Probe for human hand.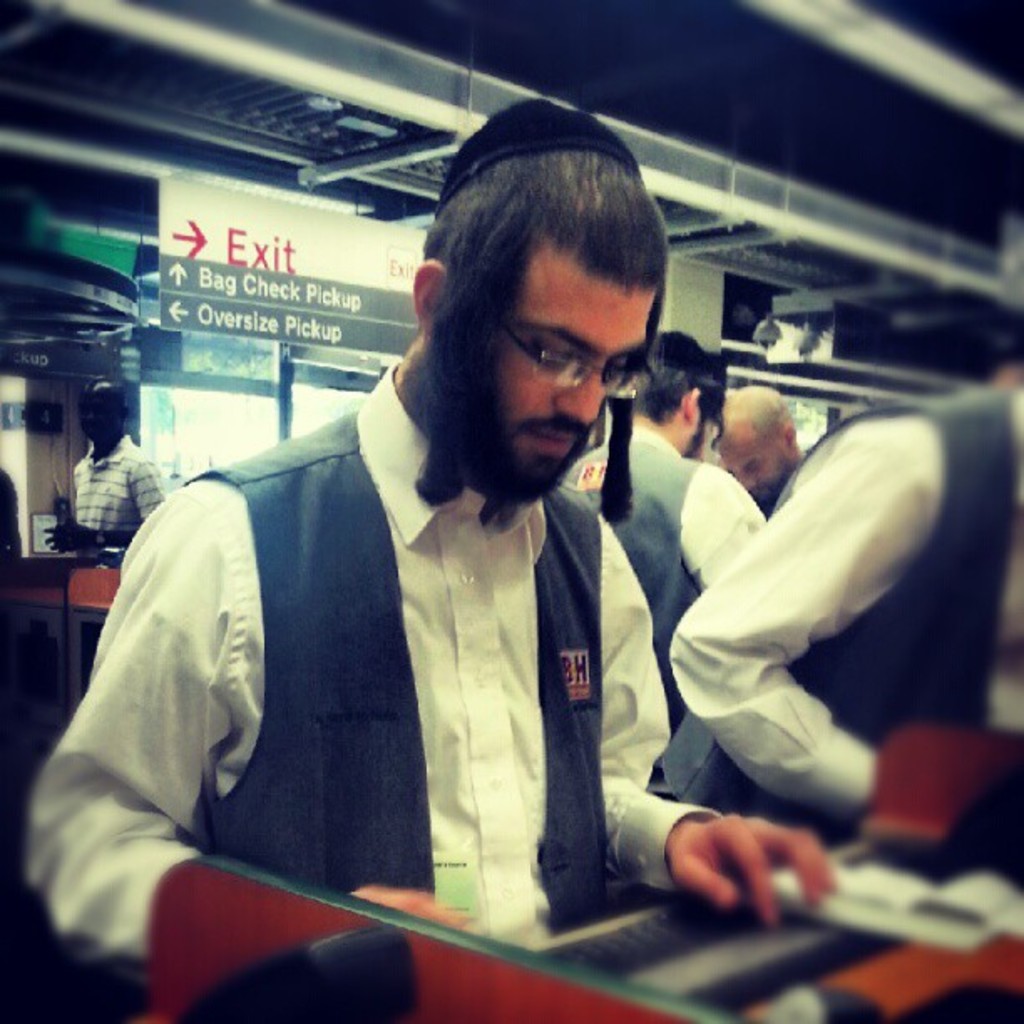
Probe result: (left=683, top=815, right=842, bottom=939).
